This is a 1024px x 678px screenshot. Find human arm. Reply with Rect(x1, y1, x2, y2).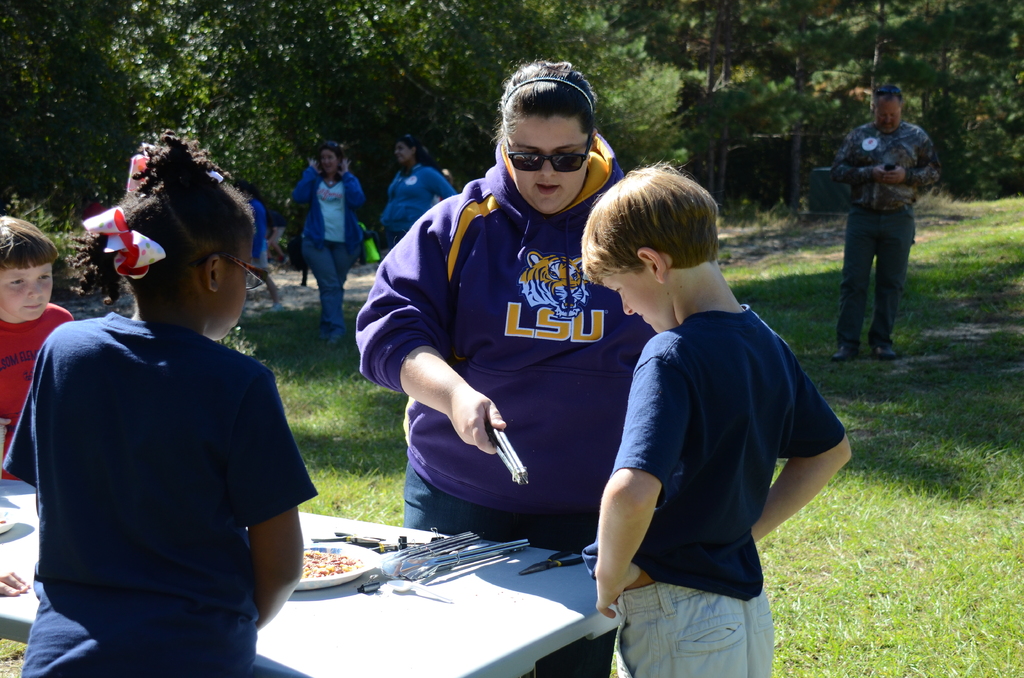
Rect(24, 343, 68, 481).
